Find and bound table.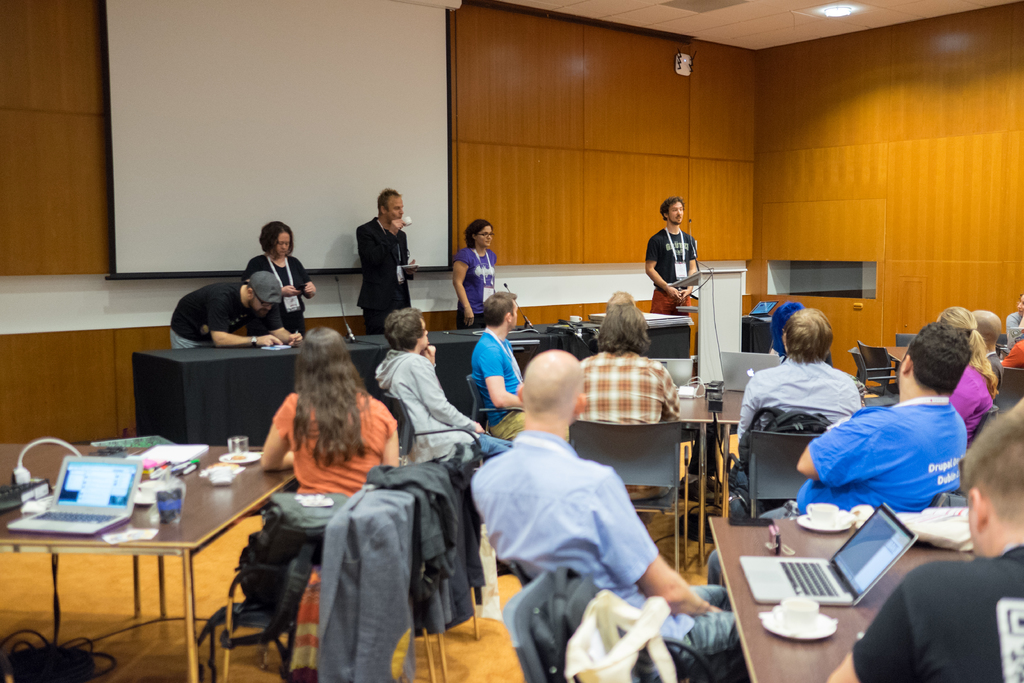
Bound: BBox(131, 300, 694, 446).
